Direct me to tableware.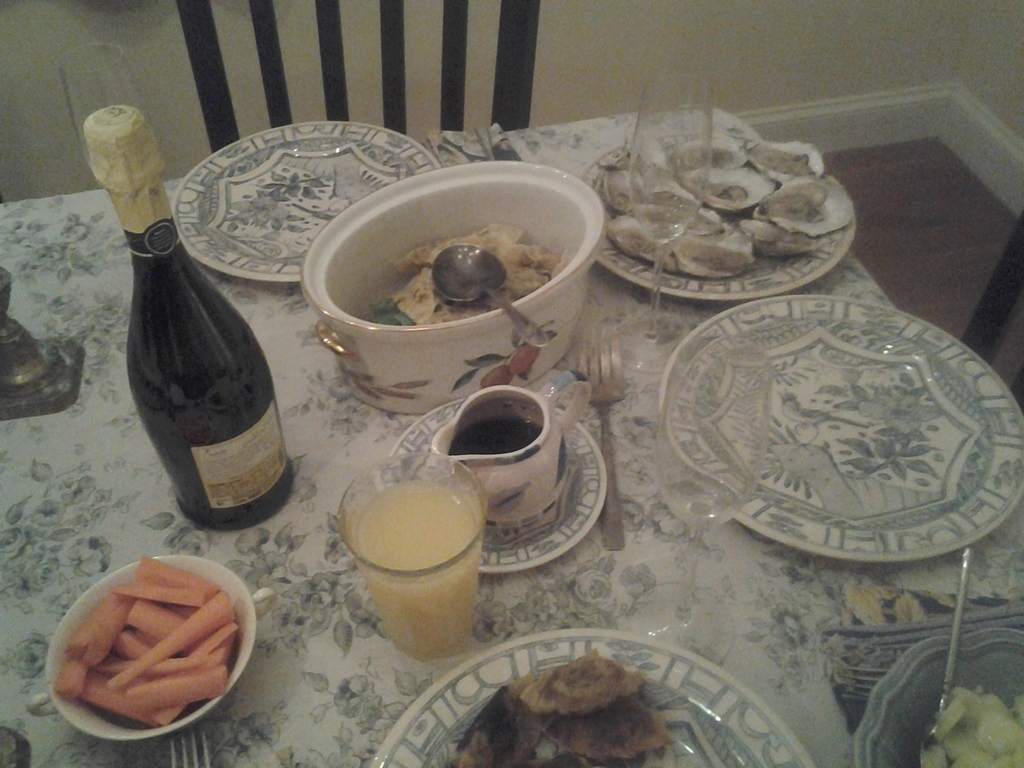
Direction: <bbox>335, 445, 489, 665</bbox>.
